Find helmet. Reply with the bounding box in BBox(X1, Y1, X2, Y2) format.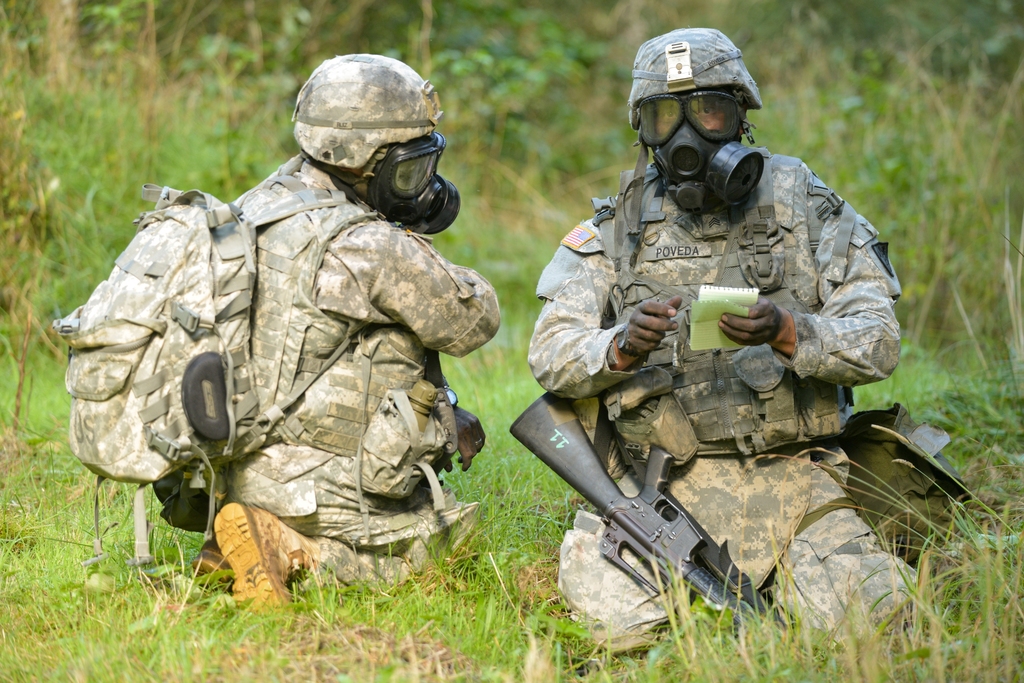
BBox(288, 53, 447, 186).
